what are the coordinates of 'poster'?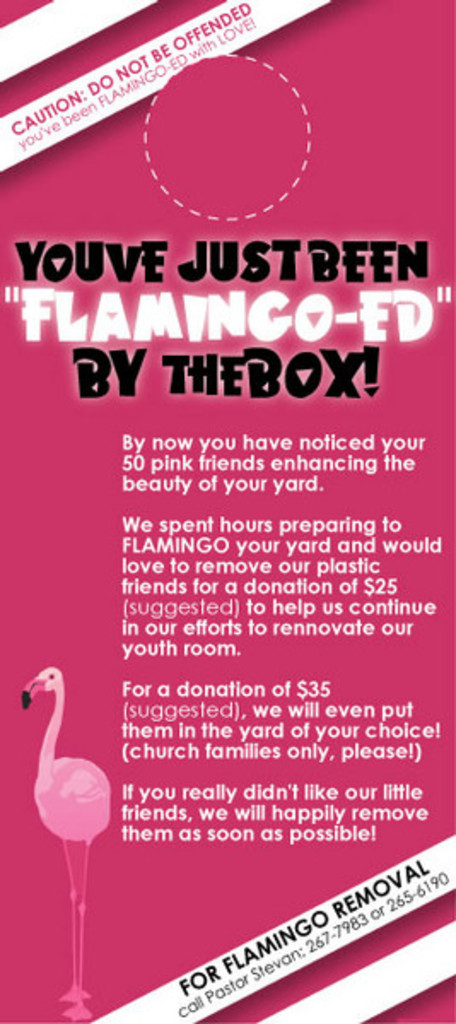
[left=0, top=0, right=454, bottom=1022].
